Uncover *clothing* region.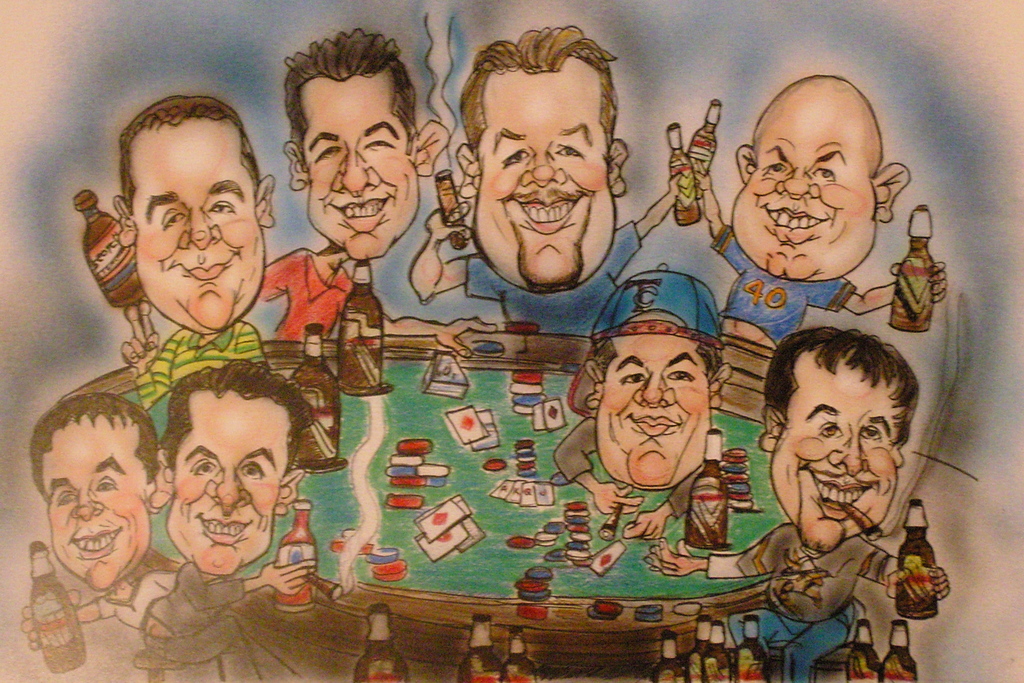
Uncovered: <region>557, 417, 706, 520</region>.
